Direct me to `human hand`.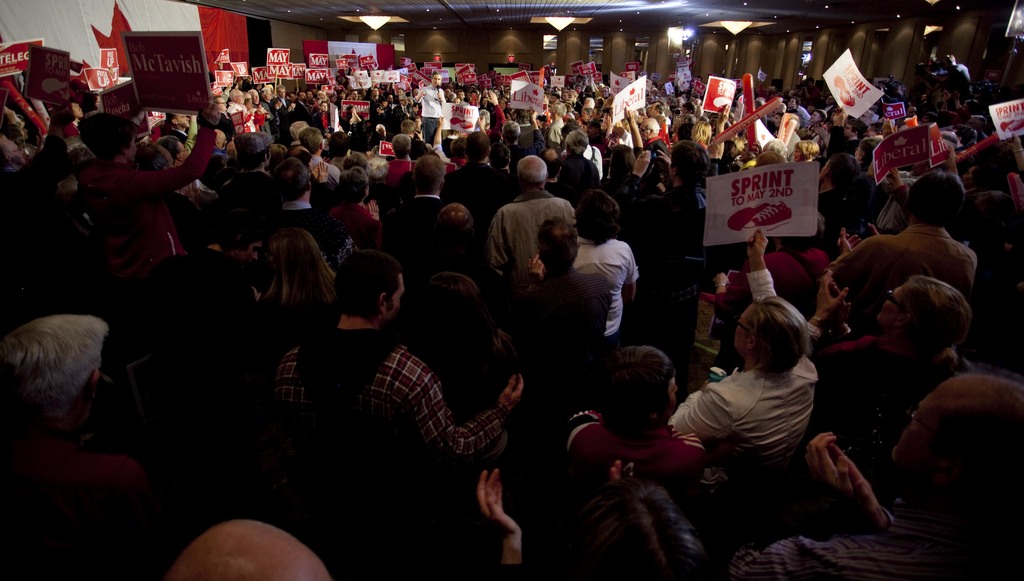
Direction: bbox(365, 149, 374, 161).
